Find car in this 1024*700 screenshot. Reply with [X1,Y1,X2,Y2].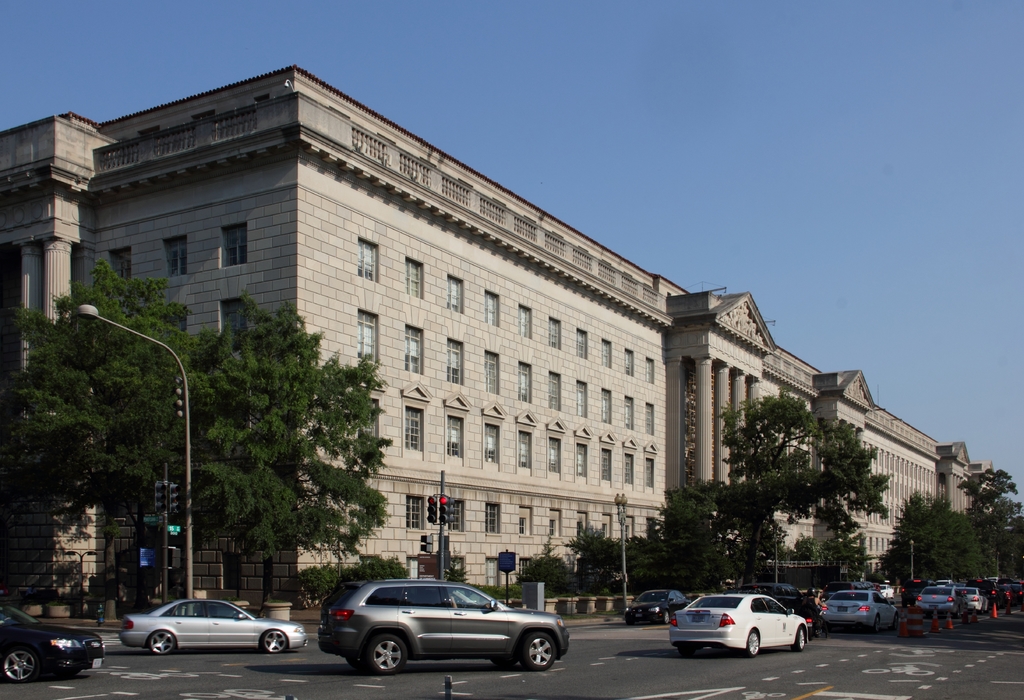
[616,585,684,627].
